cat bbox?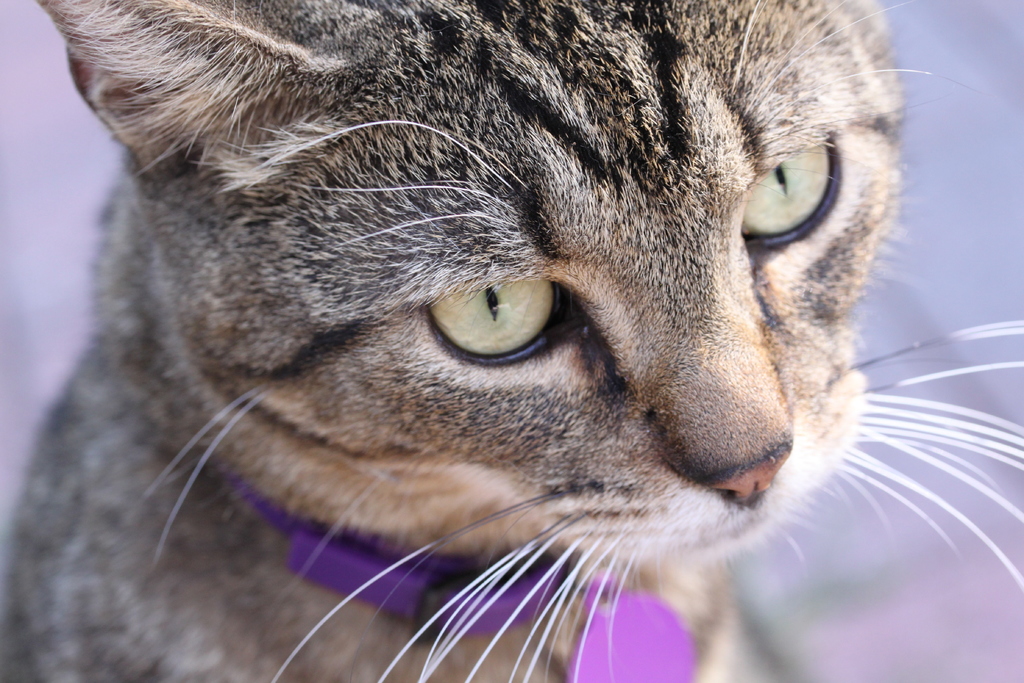
pyautogui.locateOnScreen(0, 0, 1023, 682)
